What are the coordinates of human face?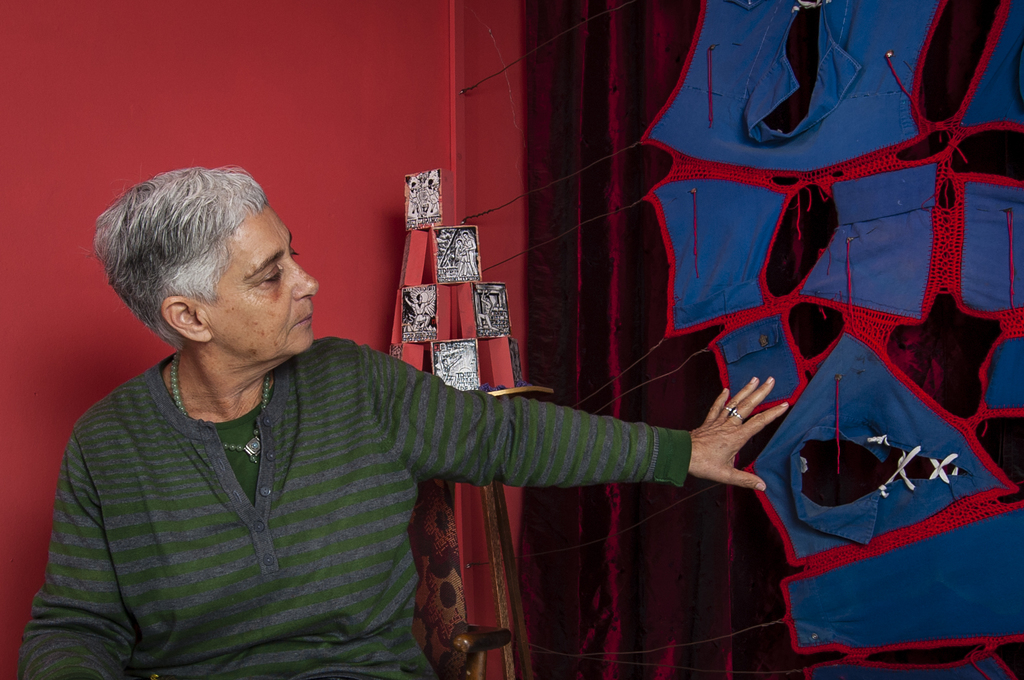
bbox=[457, 240, 461, 245].
